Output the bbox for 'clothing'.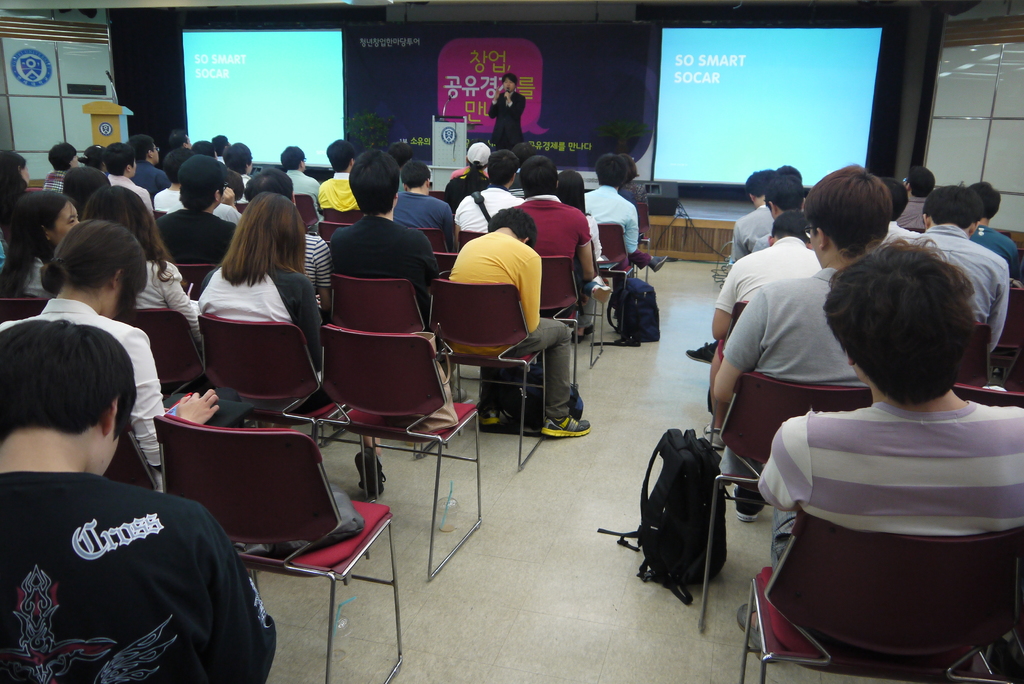
(x1=444, y1=191, x2=542, y2=245).
